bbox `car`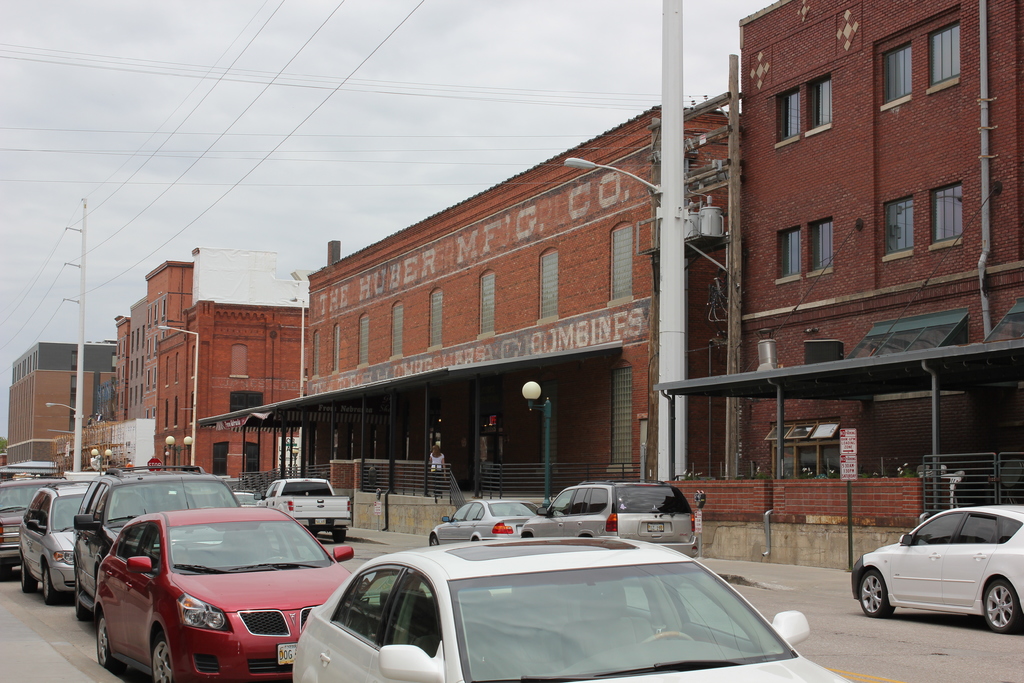
bbox=[294, 536, 854, 682]
